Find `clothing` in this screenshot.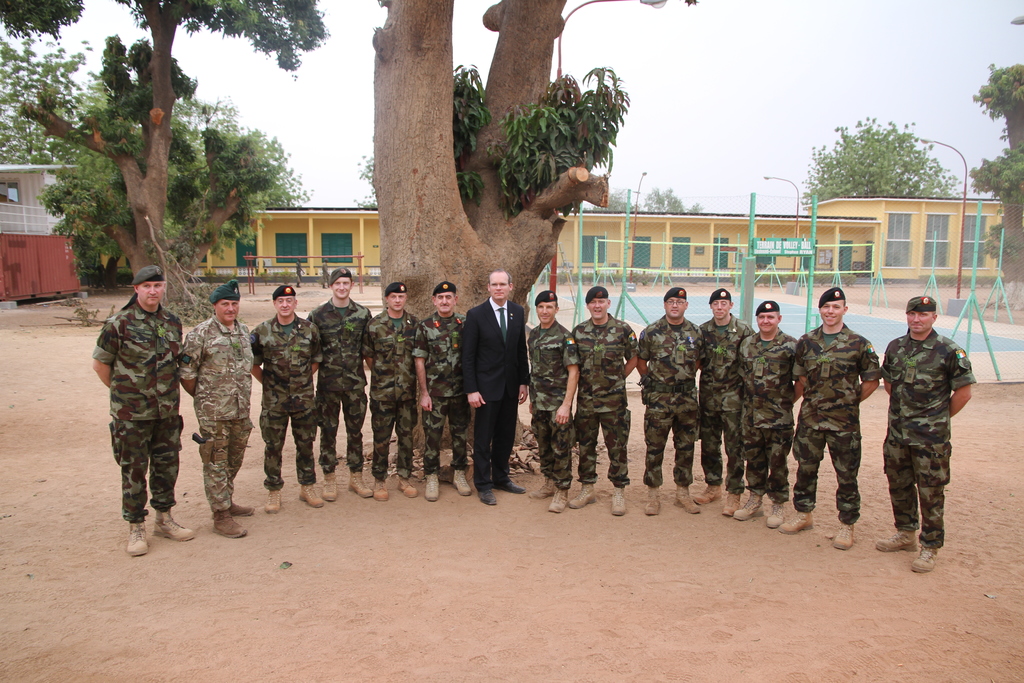
The bounding box for `clothing` is (414, 311, 465, 475).
